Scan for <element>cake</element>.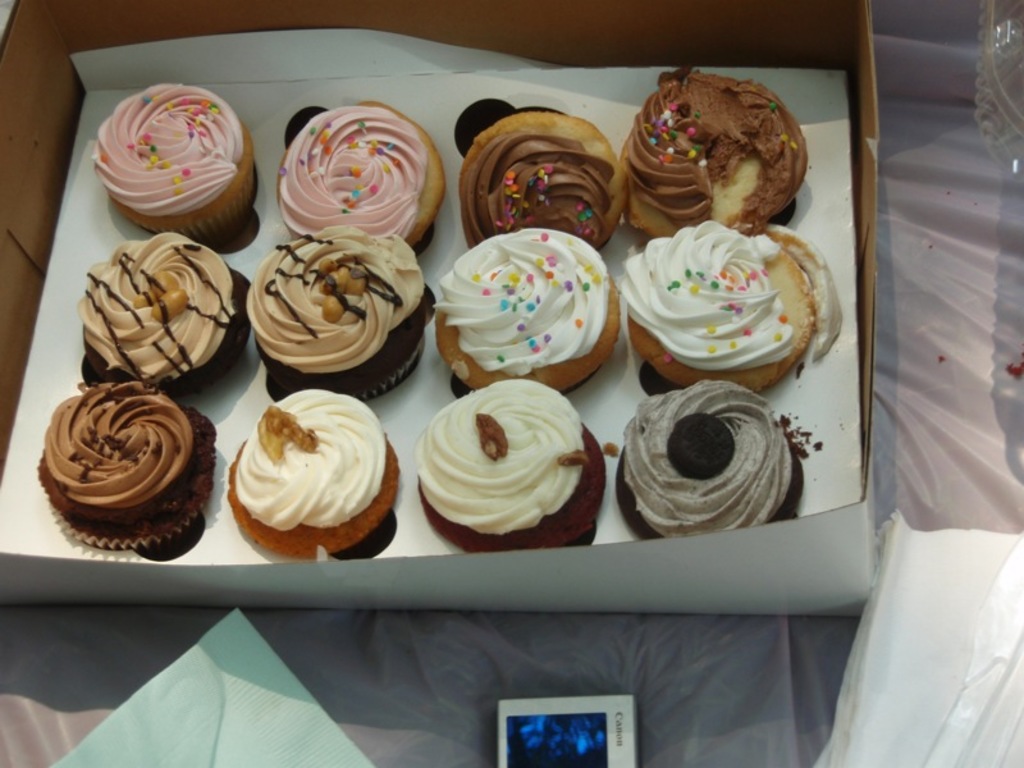
Scan result: 420/236/617/385.
